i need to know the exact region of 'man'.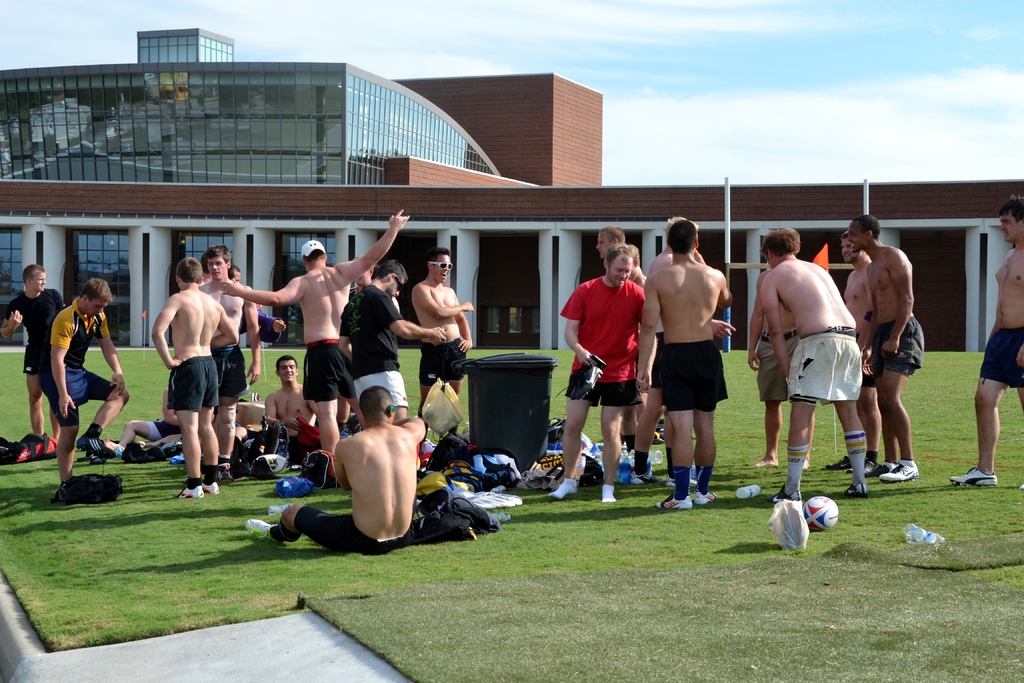
Region: left=234, top=266, right=244, bottom=284.
